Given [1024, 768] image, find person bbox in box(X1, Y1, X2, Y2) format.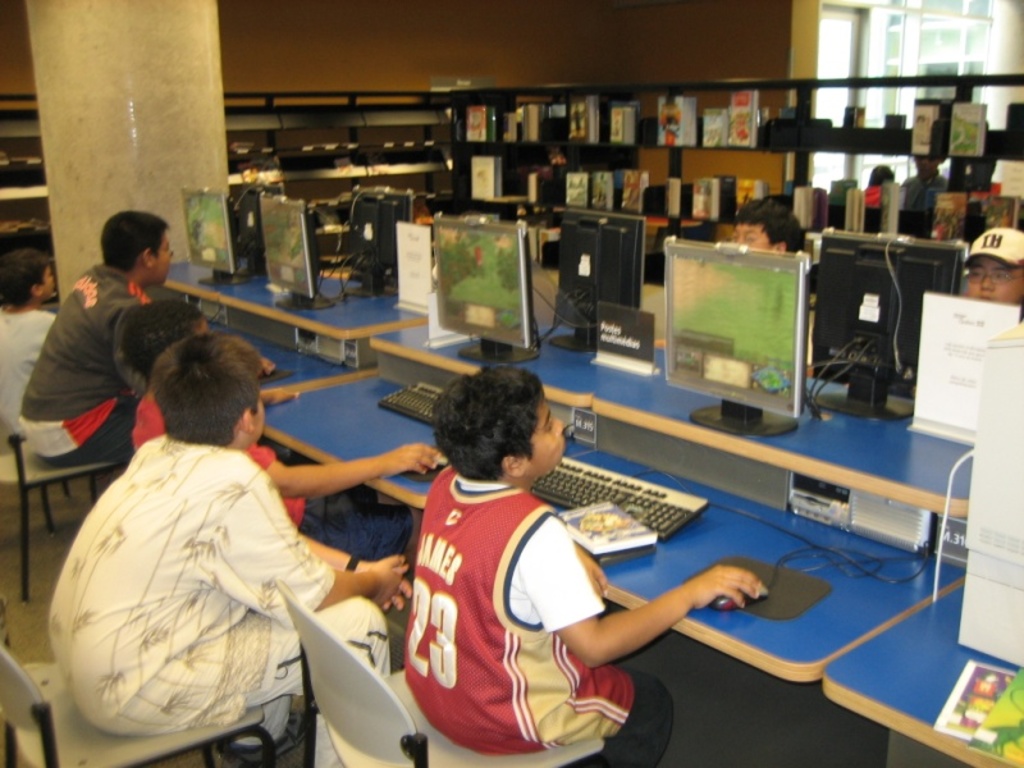
box(902, 151, 951, 209).
